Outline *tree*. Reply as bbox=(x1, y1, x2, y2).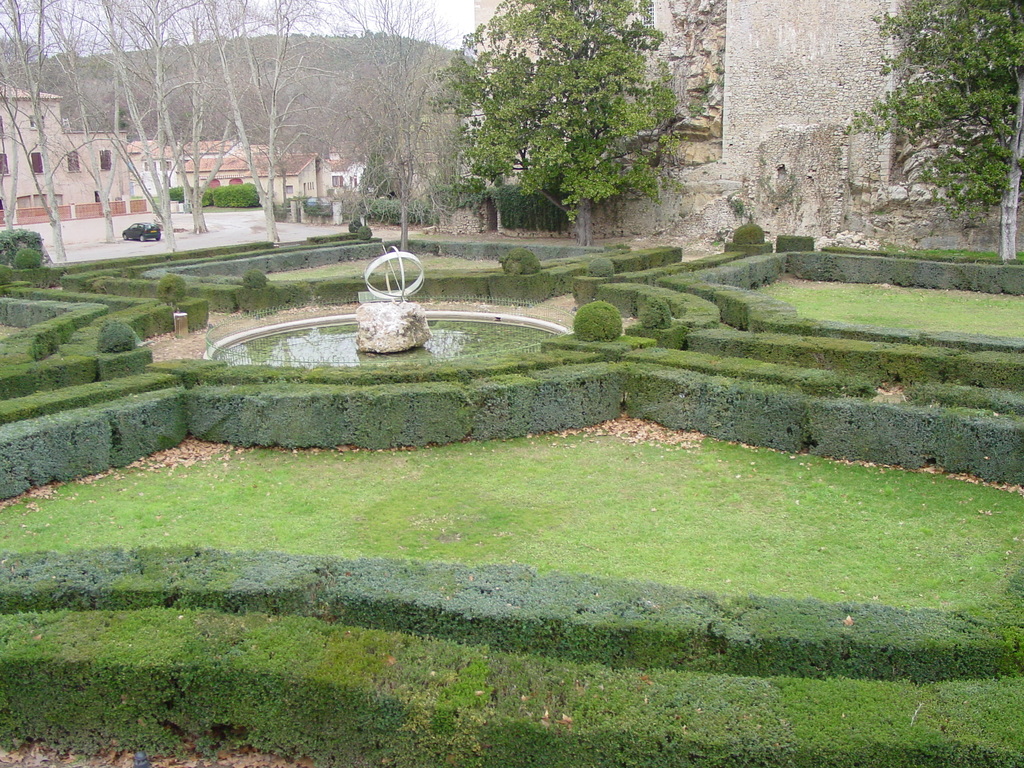
bbox=(332, 0, 461, 263).
